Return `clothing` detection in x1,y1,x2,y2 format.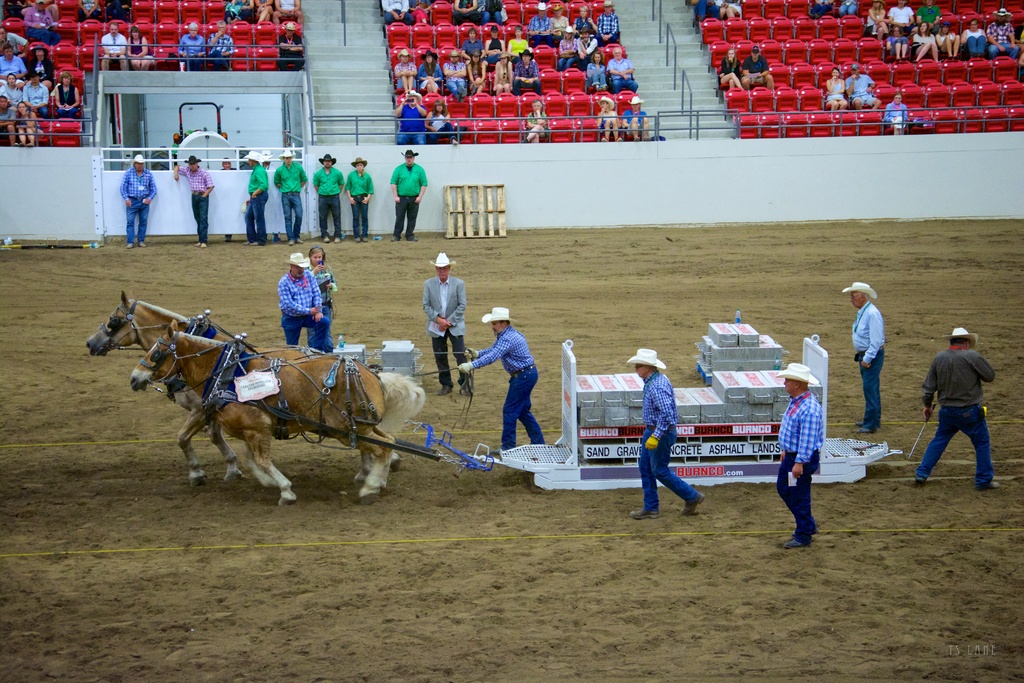
206,29,232,65.
